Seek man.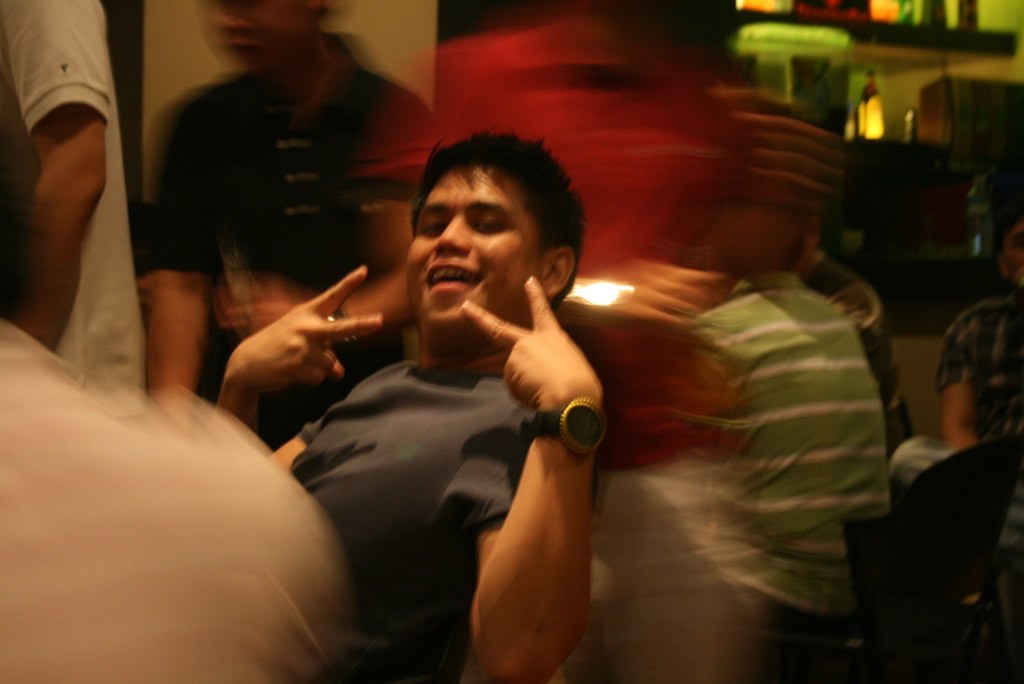
(208, 118, 614, 683).
